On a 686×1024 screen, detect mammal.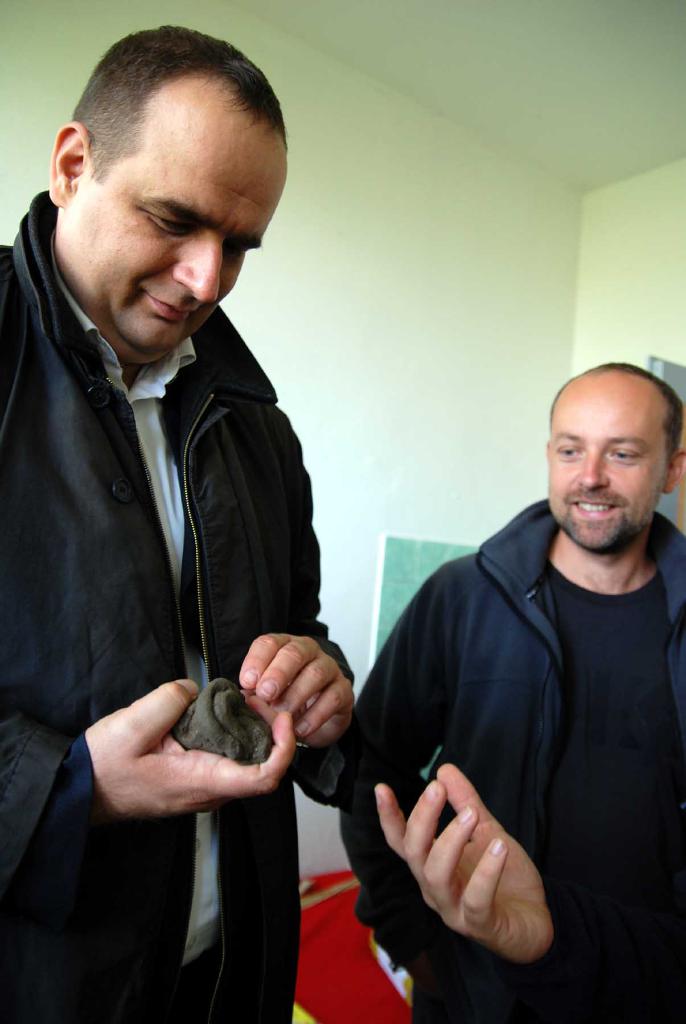
{"x1": 0, "y1": 19, "x2": 354, "y2": 1023}.
